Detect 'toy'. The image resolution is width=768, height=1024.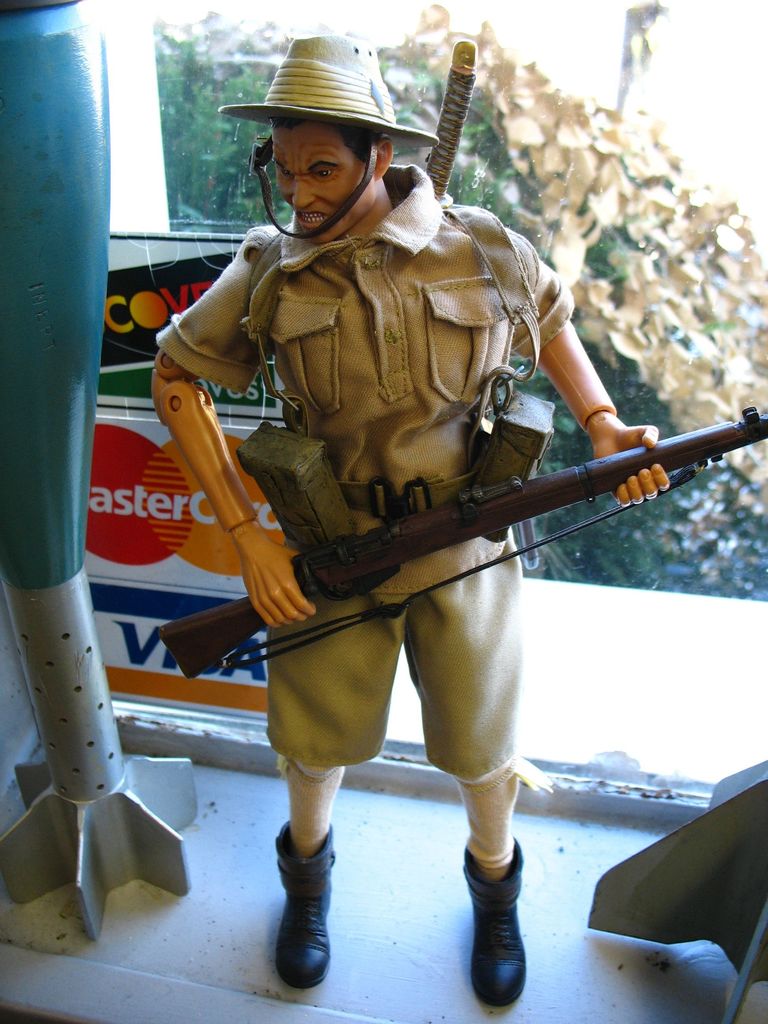
x1=99, y1=51, x2=746, y2=1008.
